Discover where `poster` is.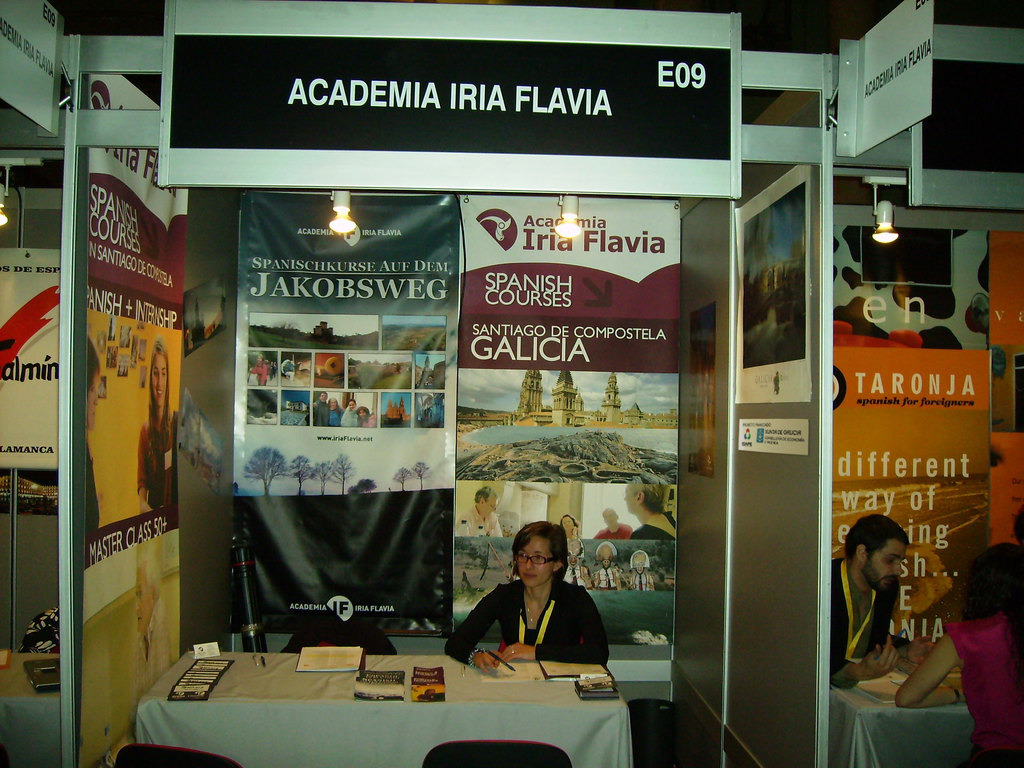
Discovered at 237 189 687 648.
